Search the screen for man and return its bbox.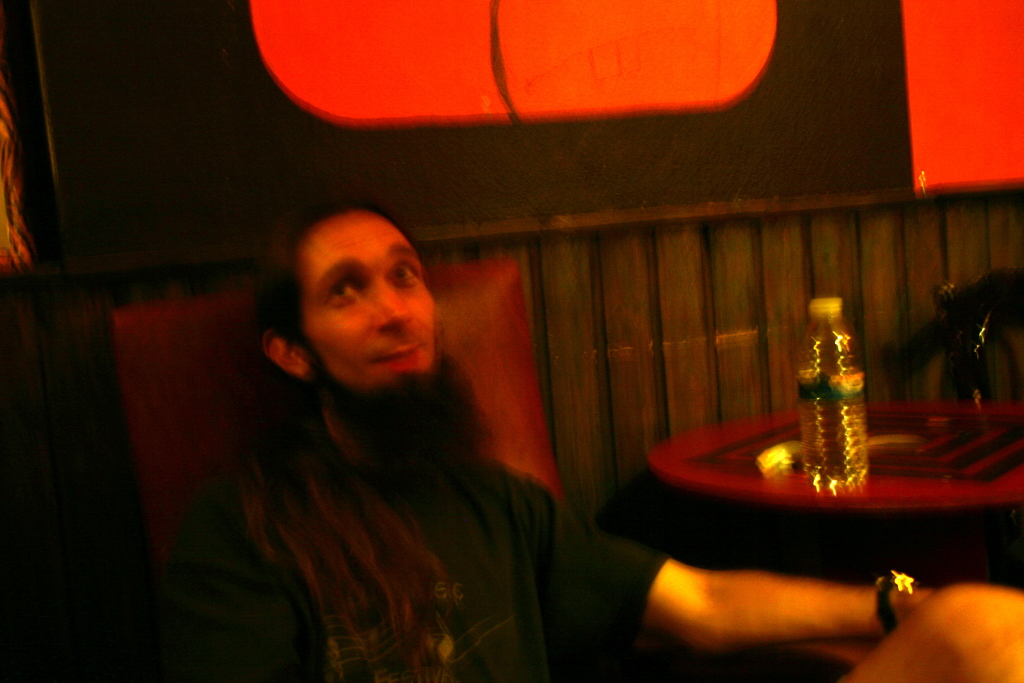
Found: <region>154, 188, 1023, 682</region>.
